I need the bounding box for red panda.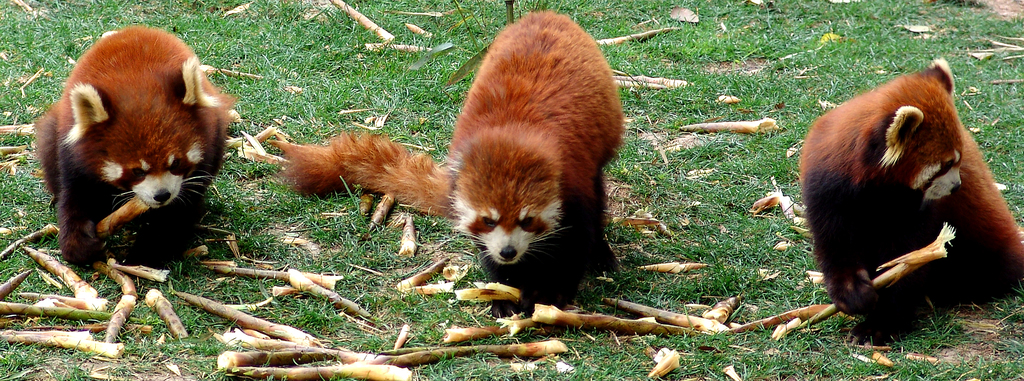
Here it is: left=268, top=6, right=626, bottom=294.
